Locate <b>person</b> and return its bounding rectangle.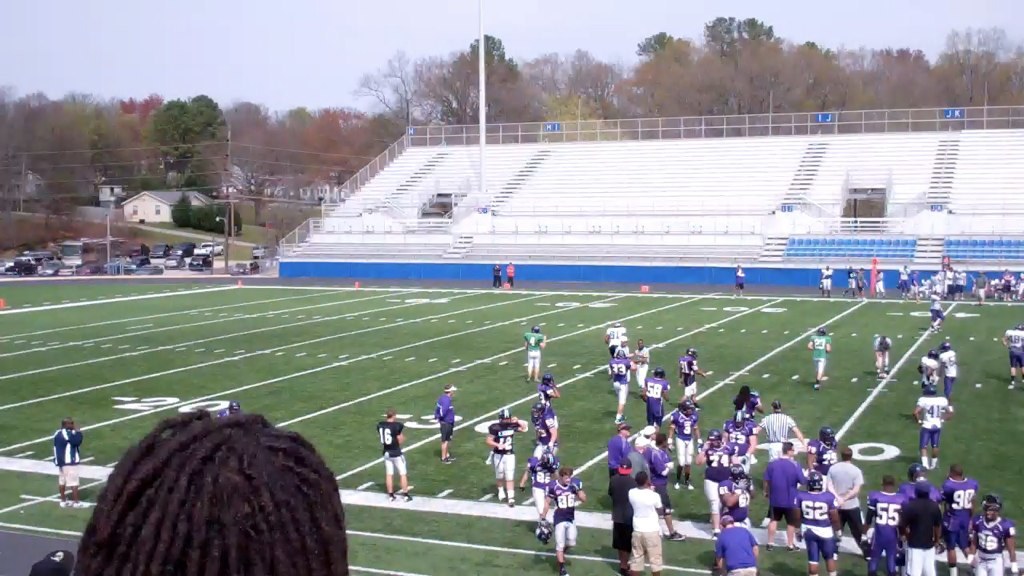
937/340/957/392.
